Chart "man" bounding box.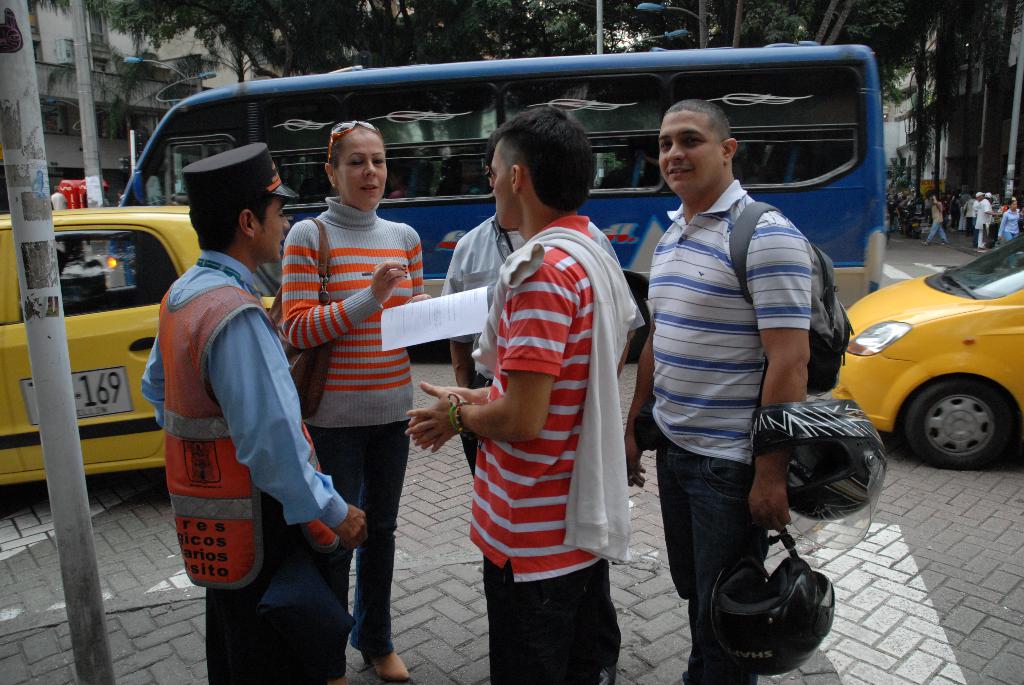
Charted: <region>973, 192, 1004, 248</region>.
